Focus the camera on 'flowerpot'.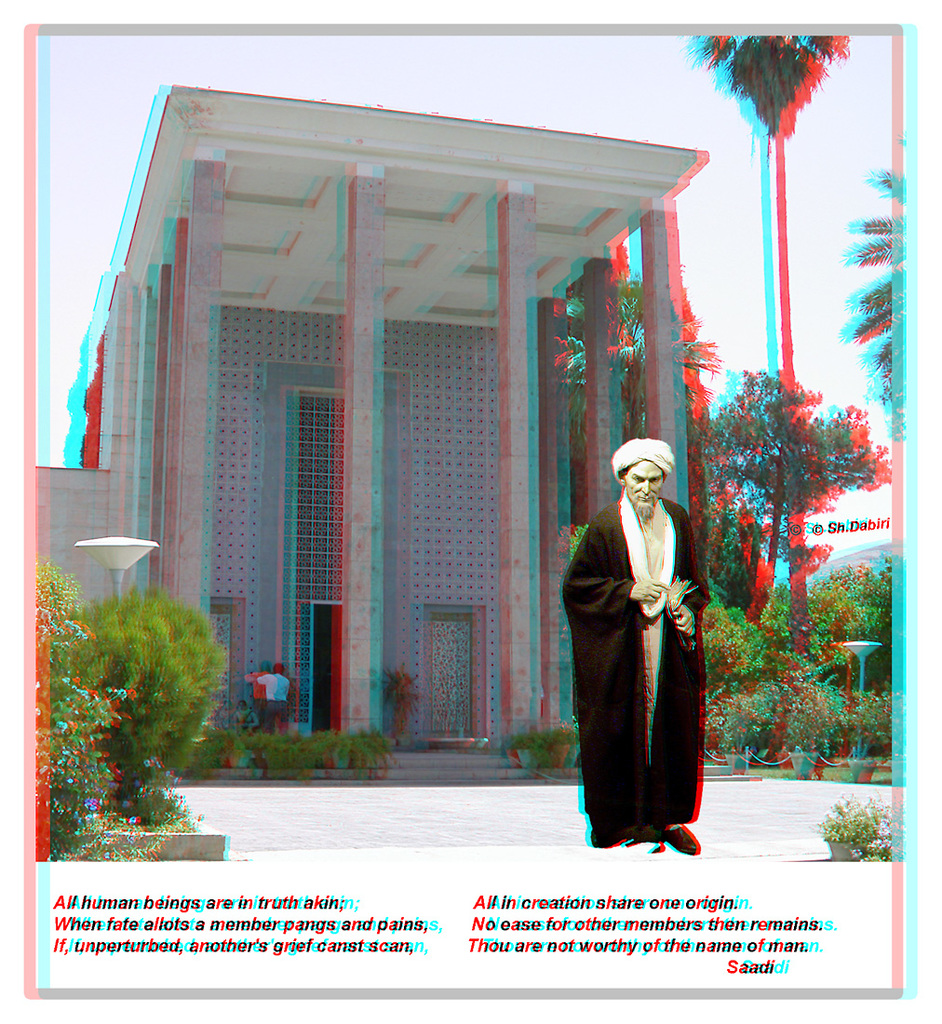
Focus region: [x1=841, y1=759, x2=875, y2=786].
